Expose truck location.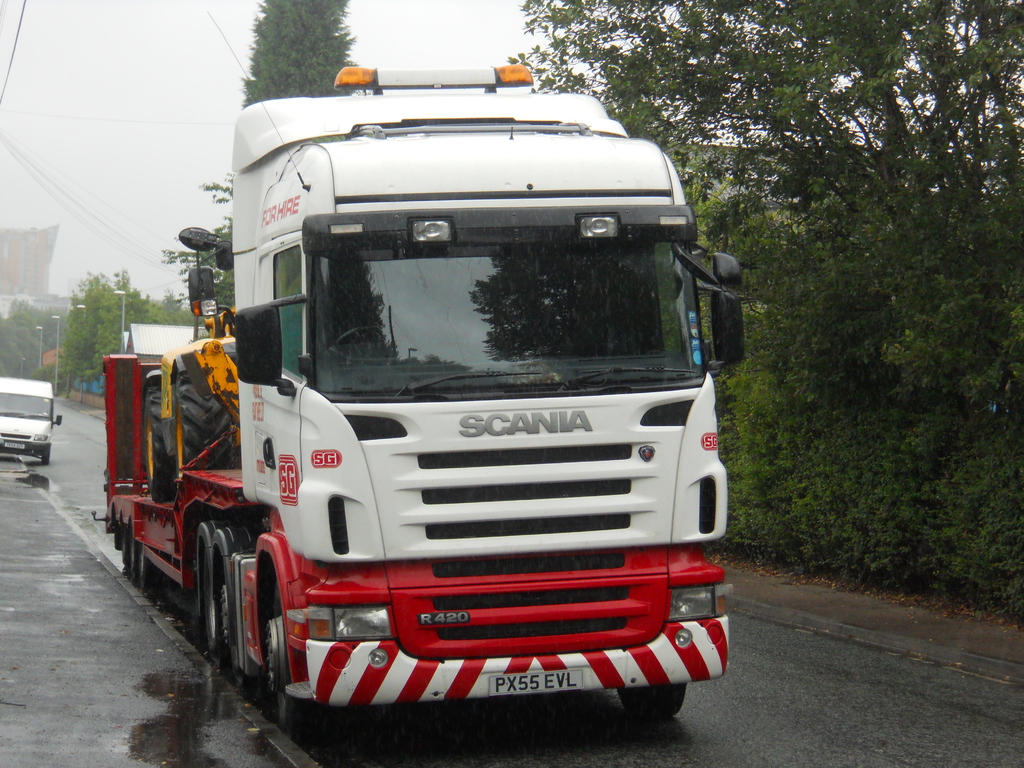
Exposed at <region>118, 52, 751, 737</region>.
